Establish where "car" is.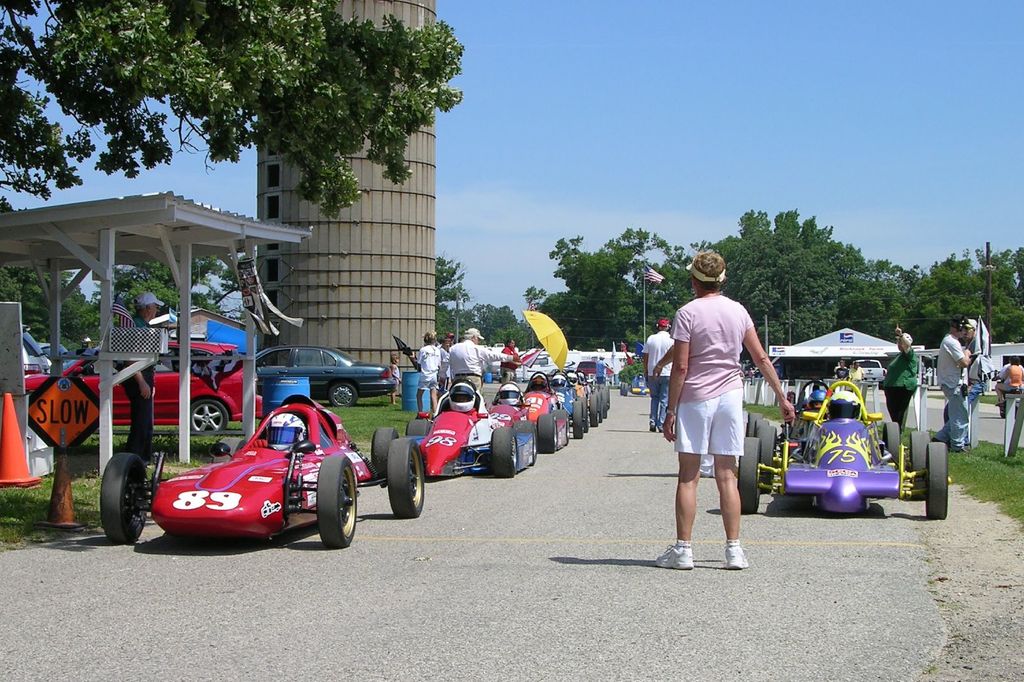
Established at left=522, top=368, right=586, bottom=439.
